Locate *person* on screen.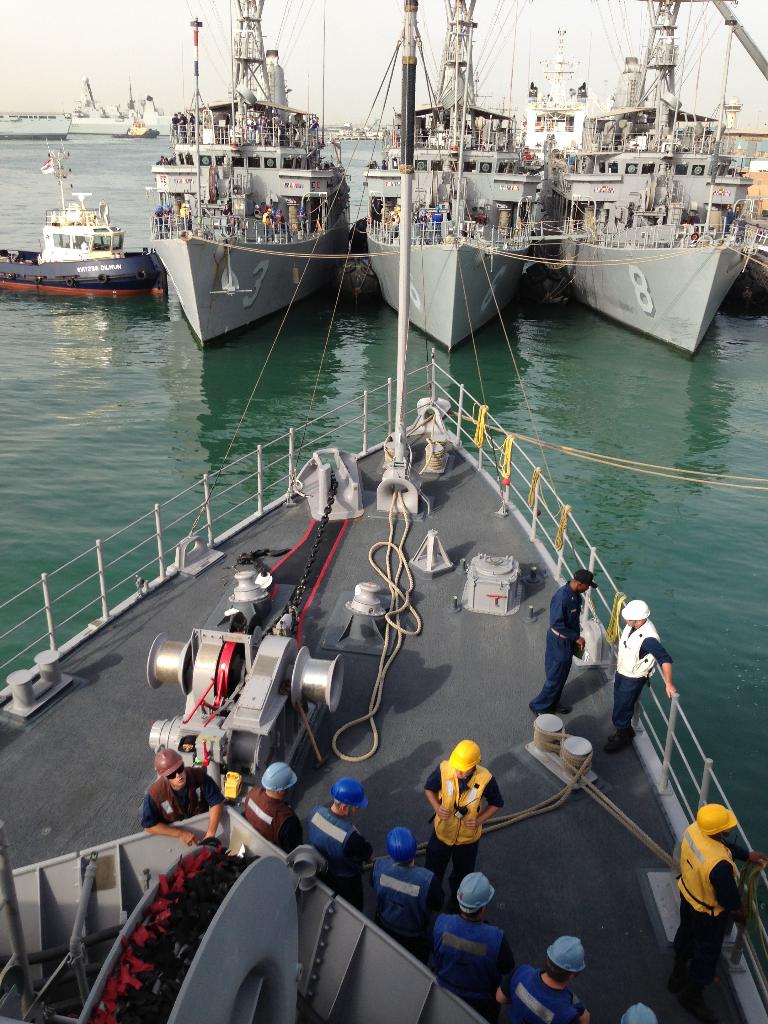
On screen at bbox=[80, 239, 87, 250].
